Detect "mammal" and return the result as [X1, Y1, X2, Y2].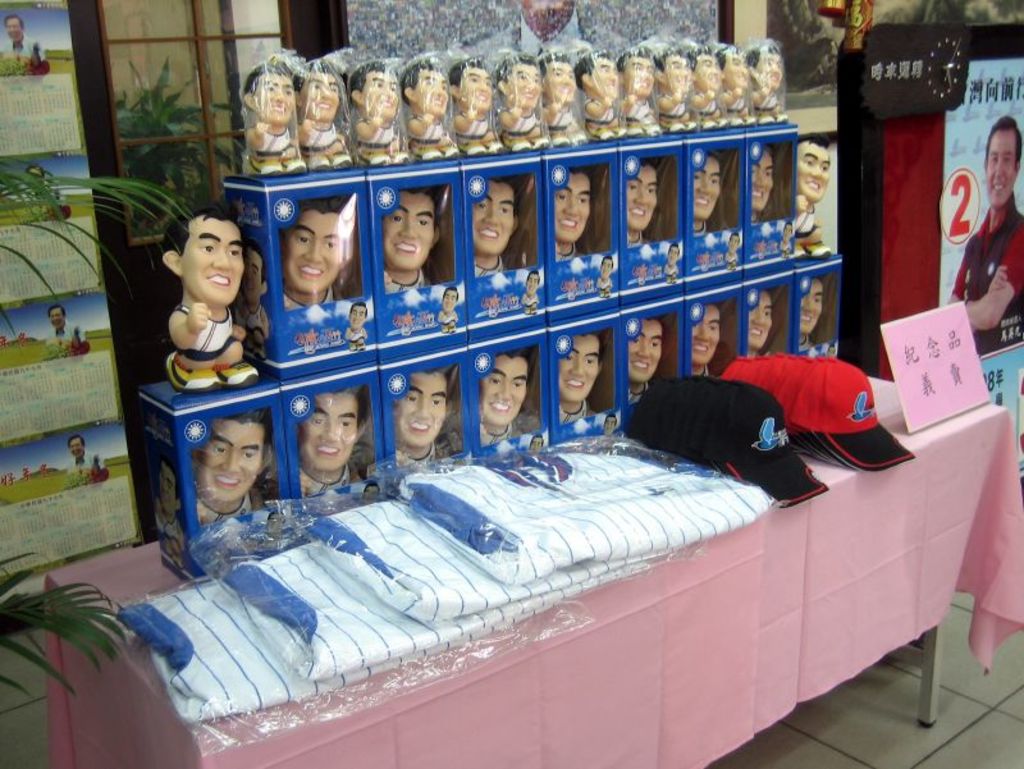
[283, 191, 352, 301].
